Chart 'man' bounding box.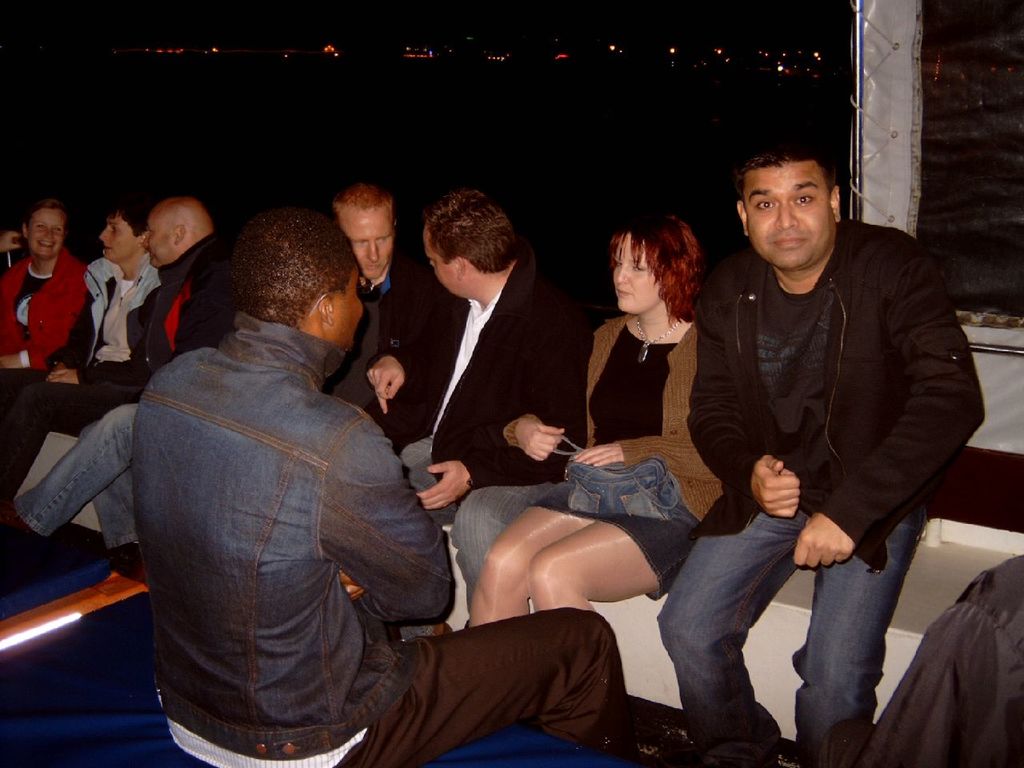
Charted: bbox(365, 187, 598, 621).
